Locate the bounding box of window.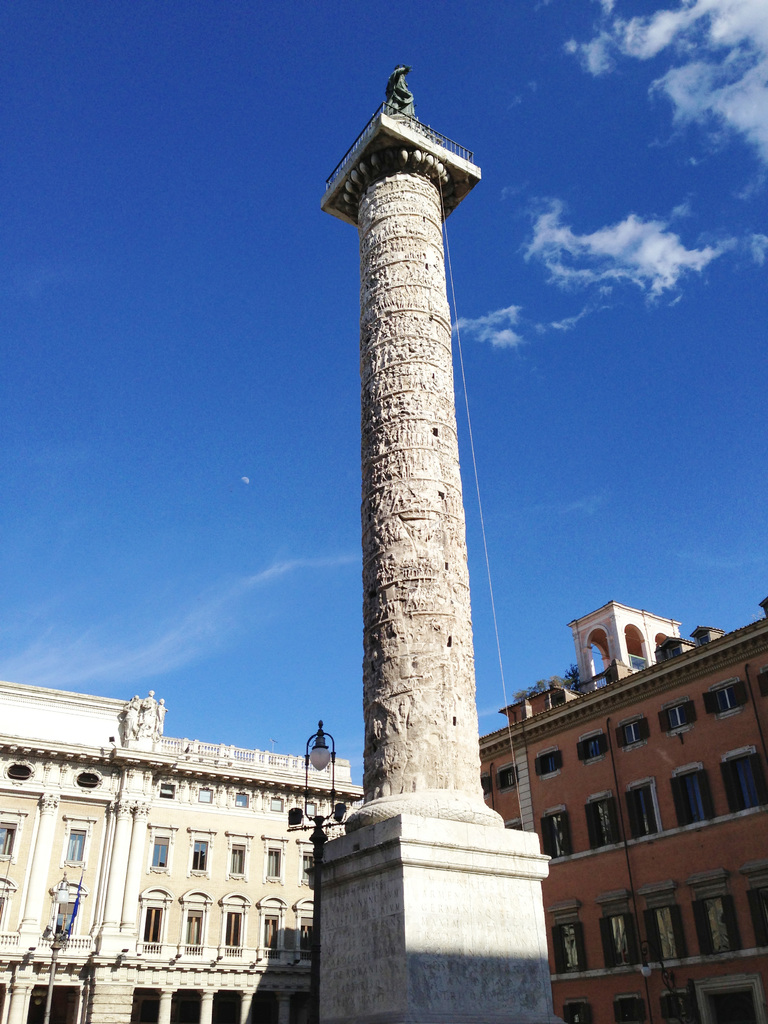
Bounding box: 136, 830, 176, 877.
